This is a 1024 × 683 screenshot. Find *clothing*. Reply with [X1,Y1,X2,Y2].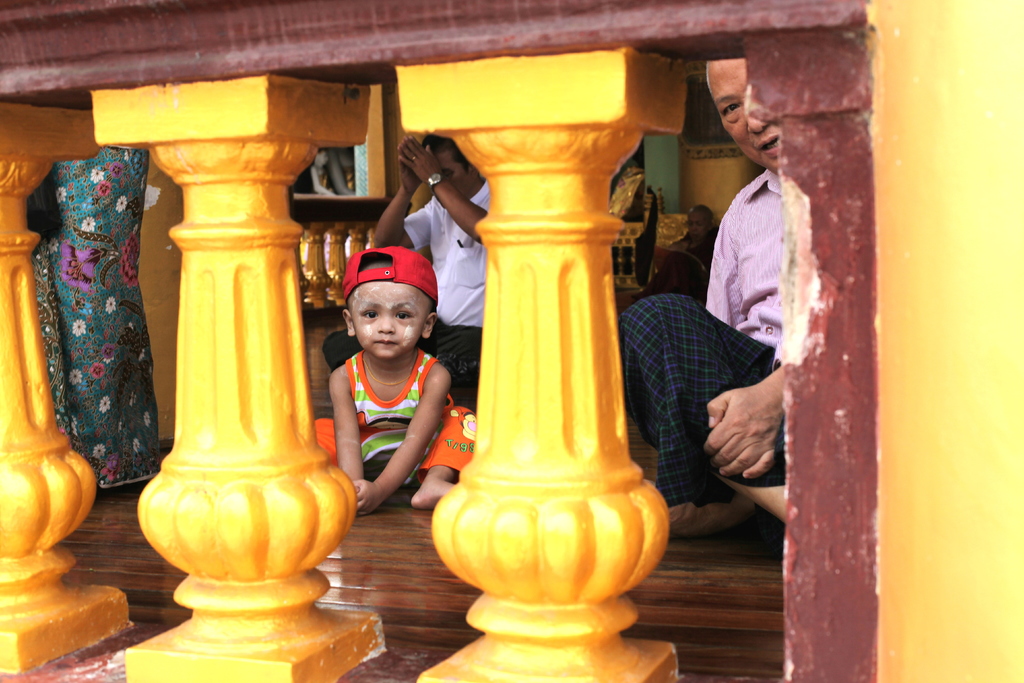
[653,97,815,568].
